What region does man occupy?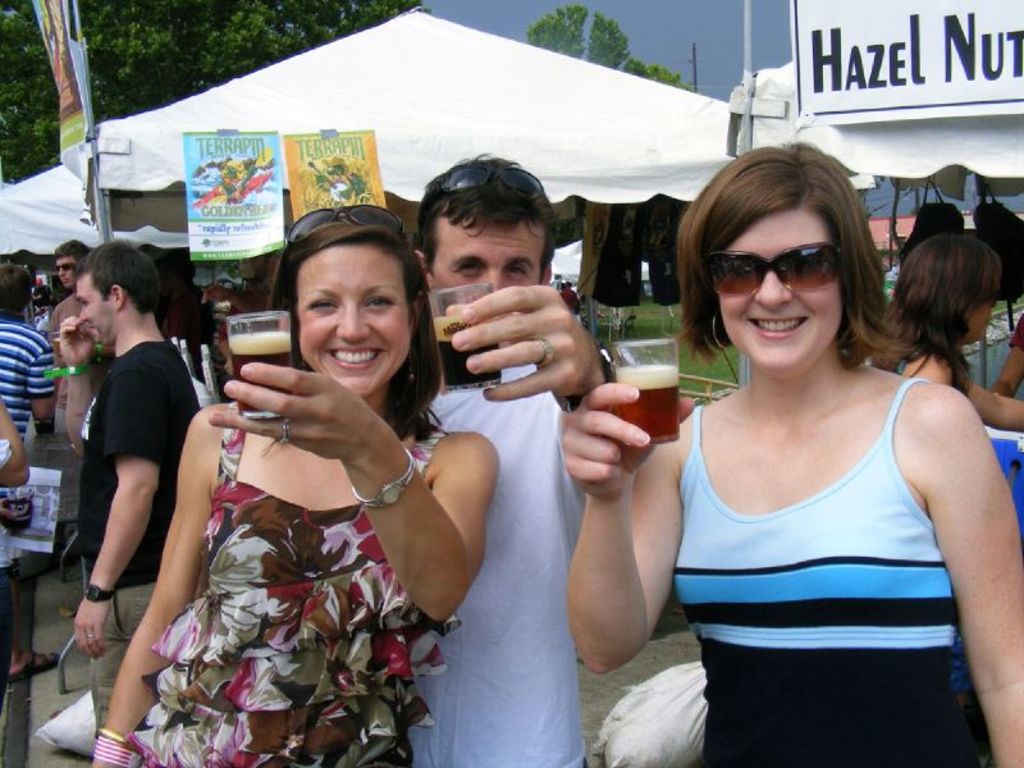
Rect(42, 237, 110, 451).
